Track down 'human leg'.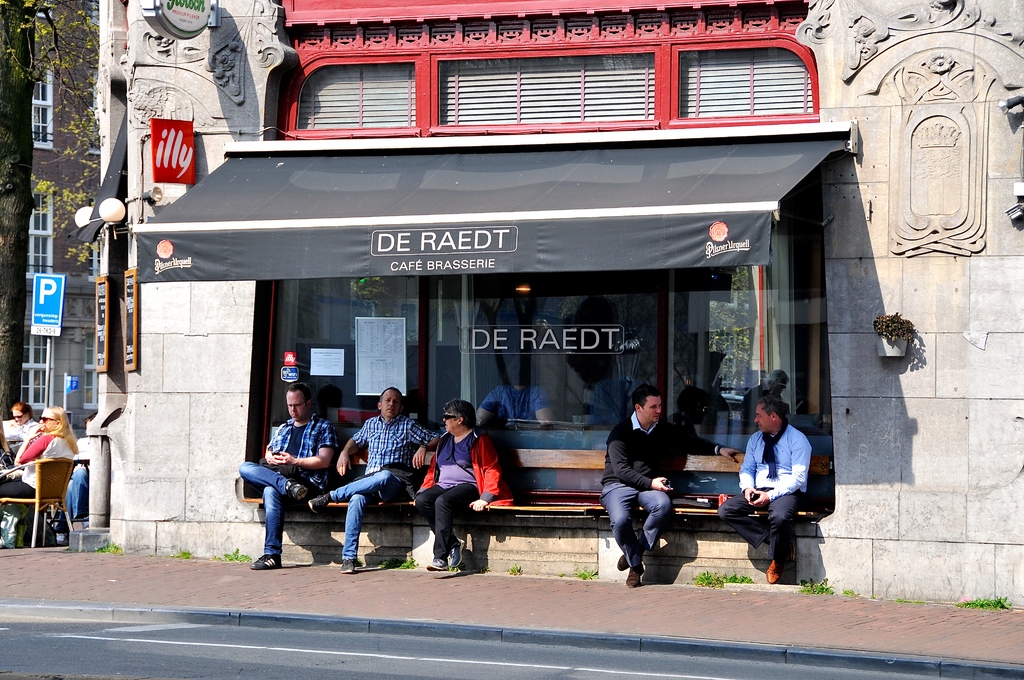
Tracked to select_region(242, 465, 312, 500).
